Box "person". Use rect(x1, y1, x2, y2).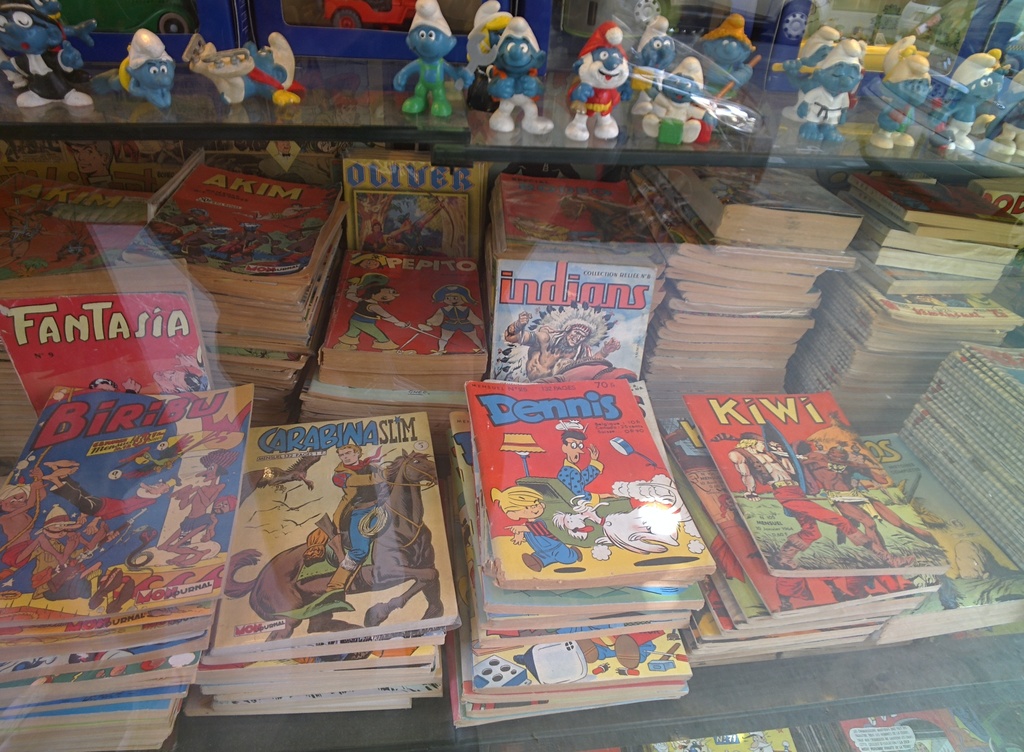
rect(89, 24, 178, 108).
